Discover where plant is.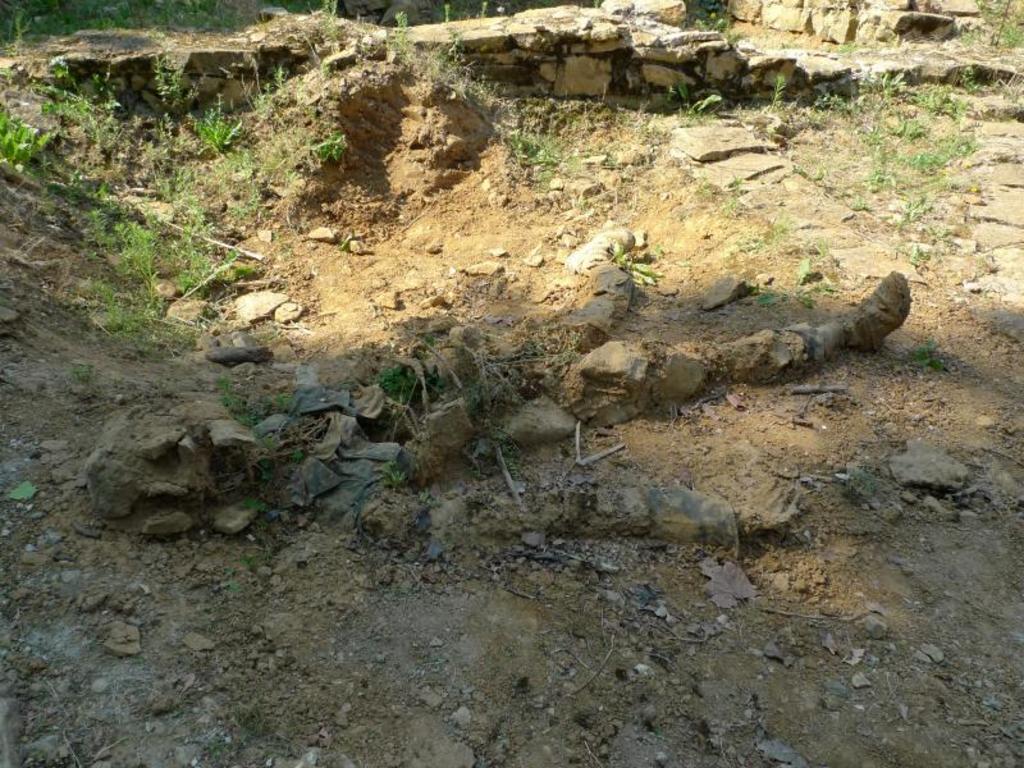
Discovered at pyautogui.locateOnScreen(692, 0, 728, 40).
